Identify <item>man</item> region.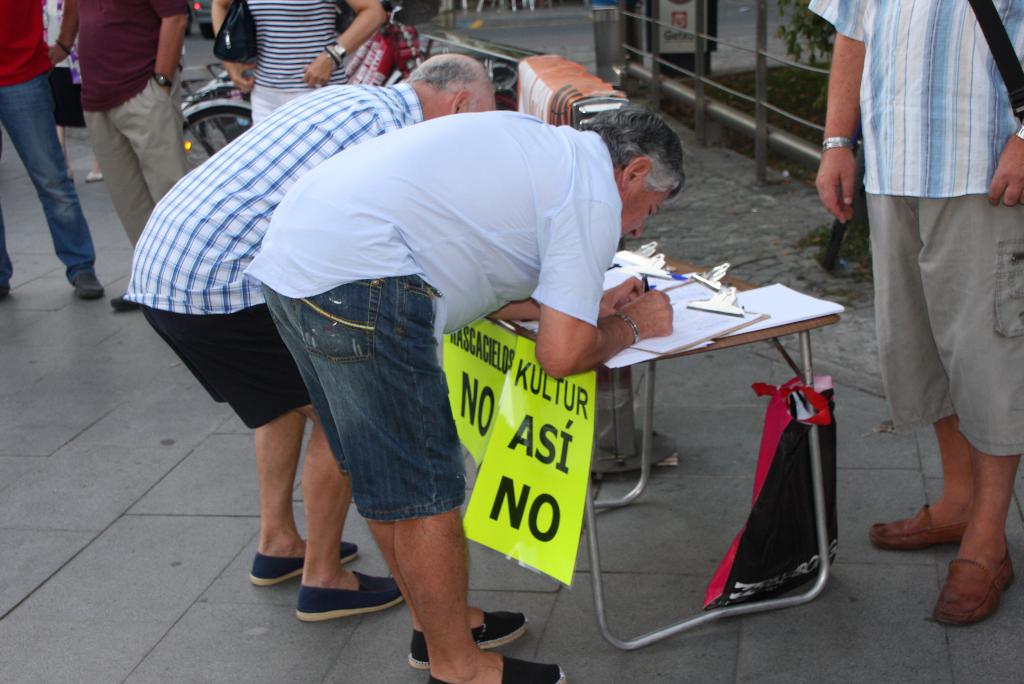
Region: {"x1": 45, "y1": 0, "x2": 189, "y2": 316}.
